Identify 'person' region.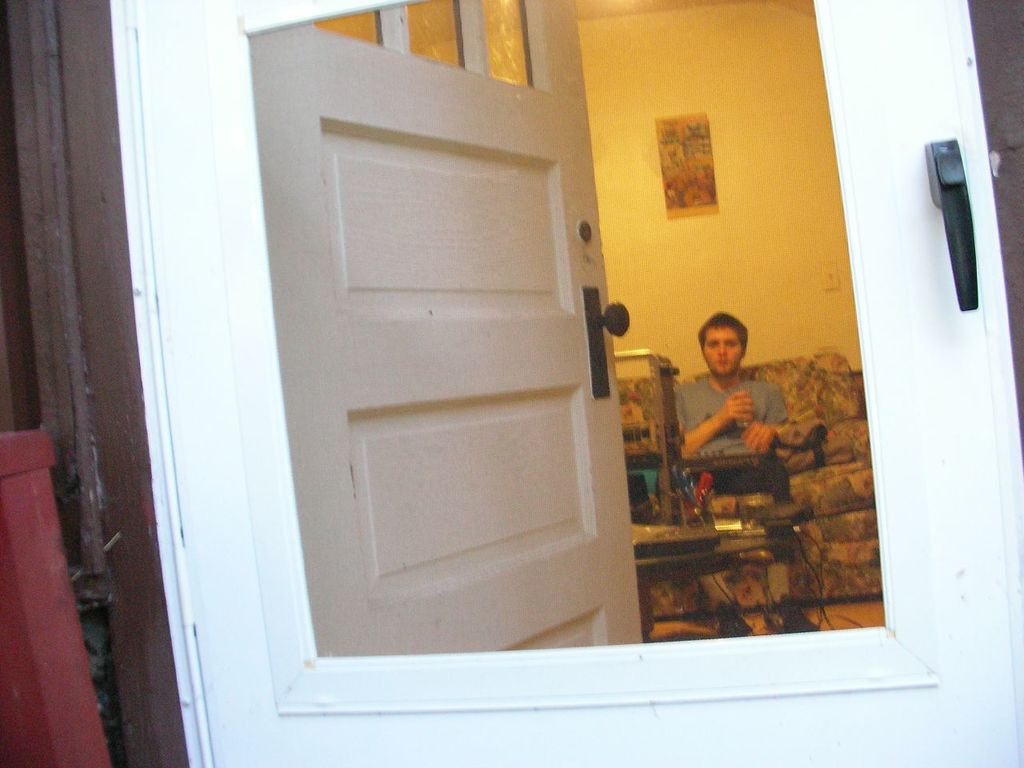
Region: (677,310,827,634).
